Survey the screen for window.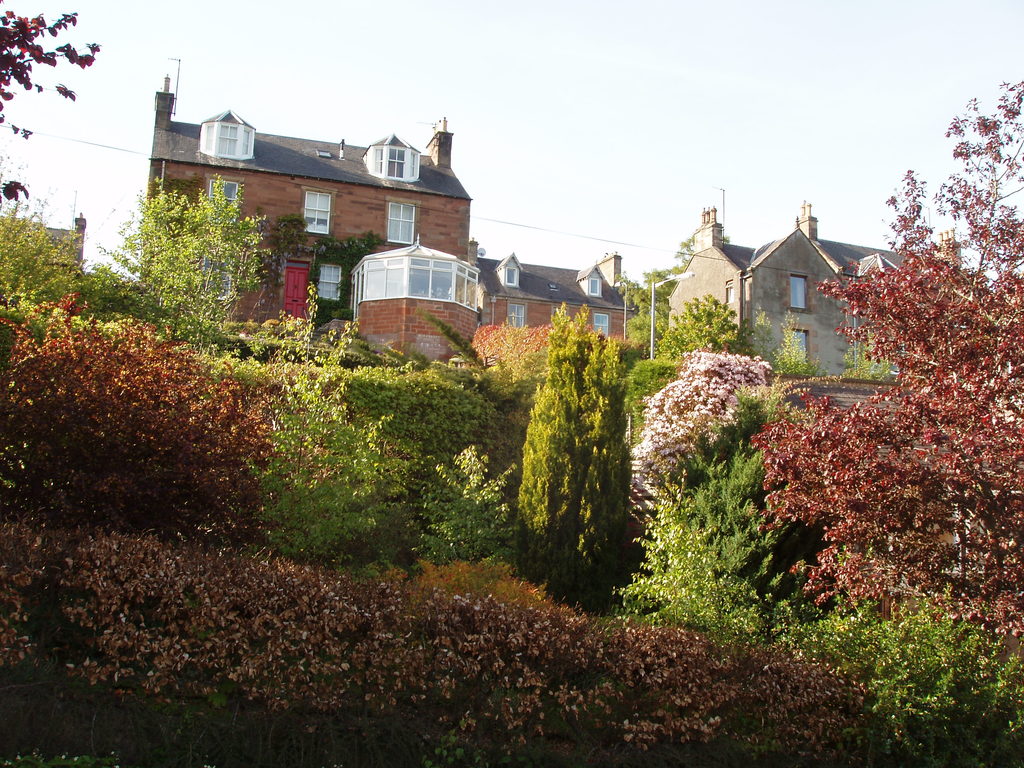
Survey found: bbox=[299, 186, 339, 234].
